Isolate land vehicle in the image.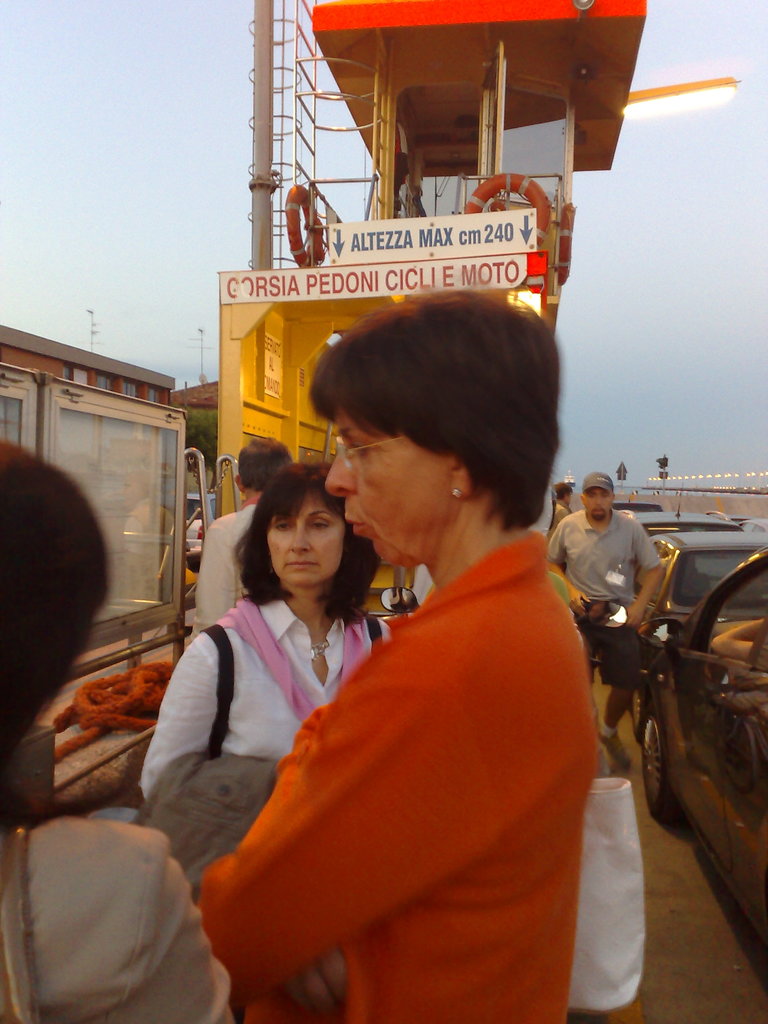
Isolated region: (630,526,767,736).
